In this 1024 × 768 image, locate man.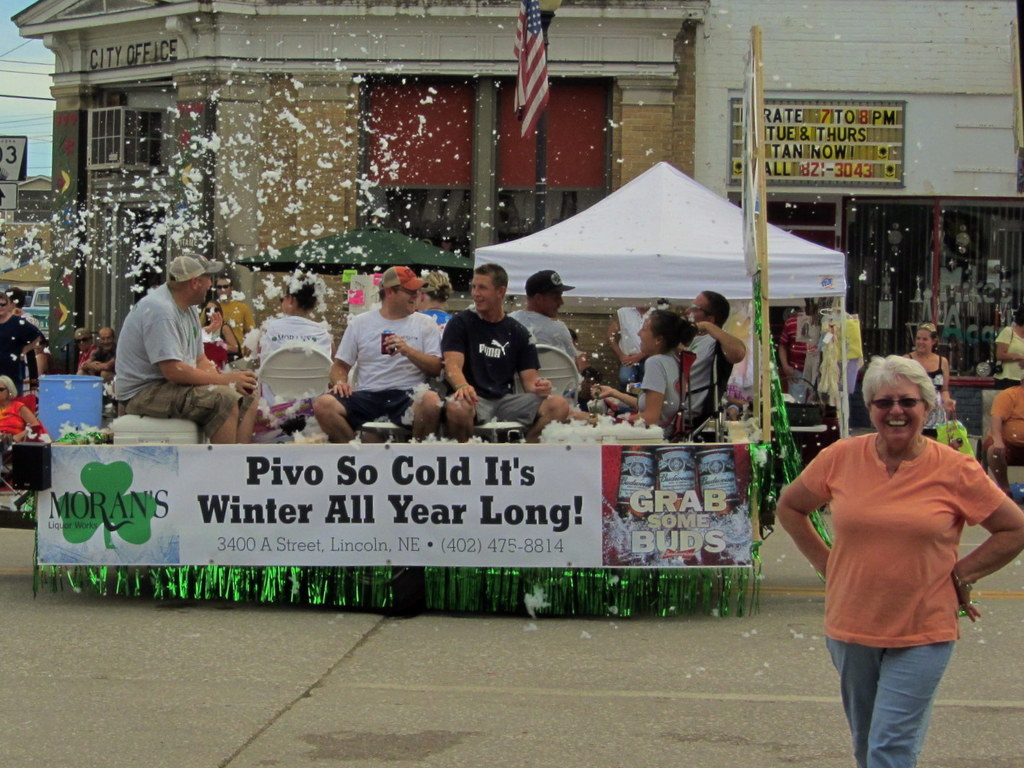
Bounding box: 778 294 839 413.
